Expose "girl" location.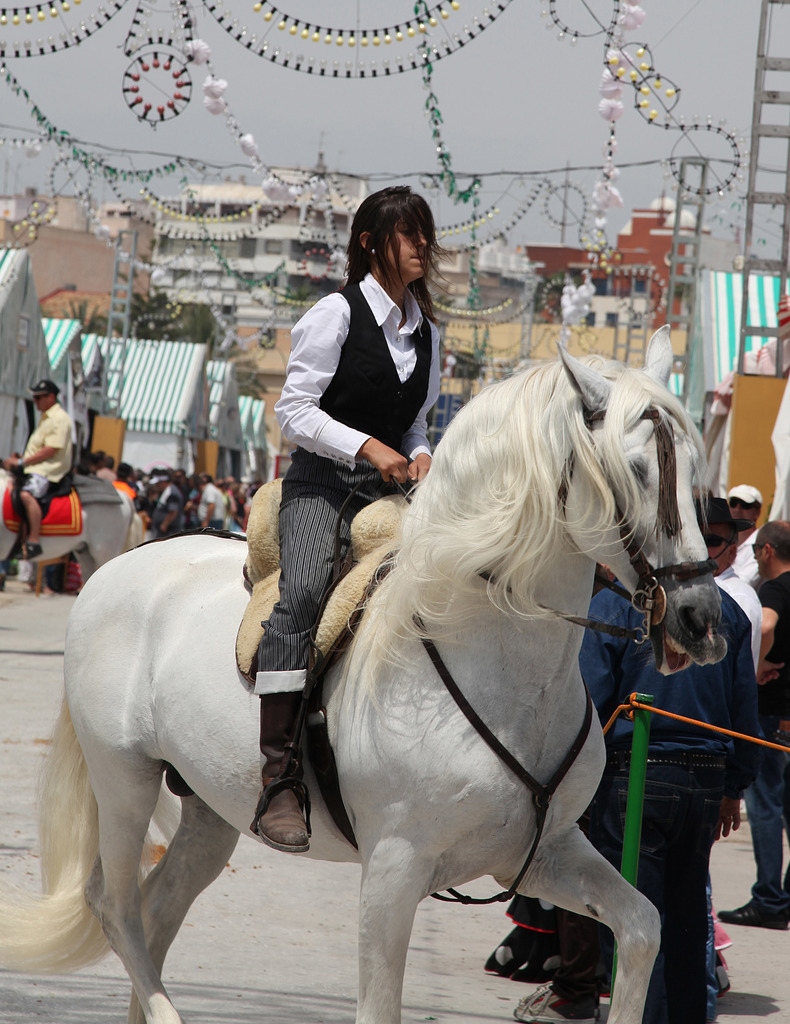
Exposed at box=[251, 177, 441, 856].
